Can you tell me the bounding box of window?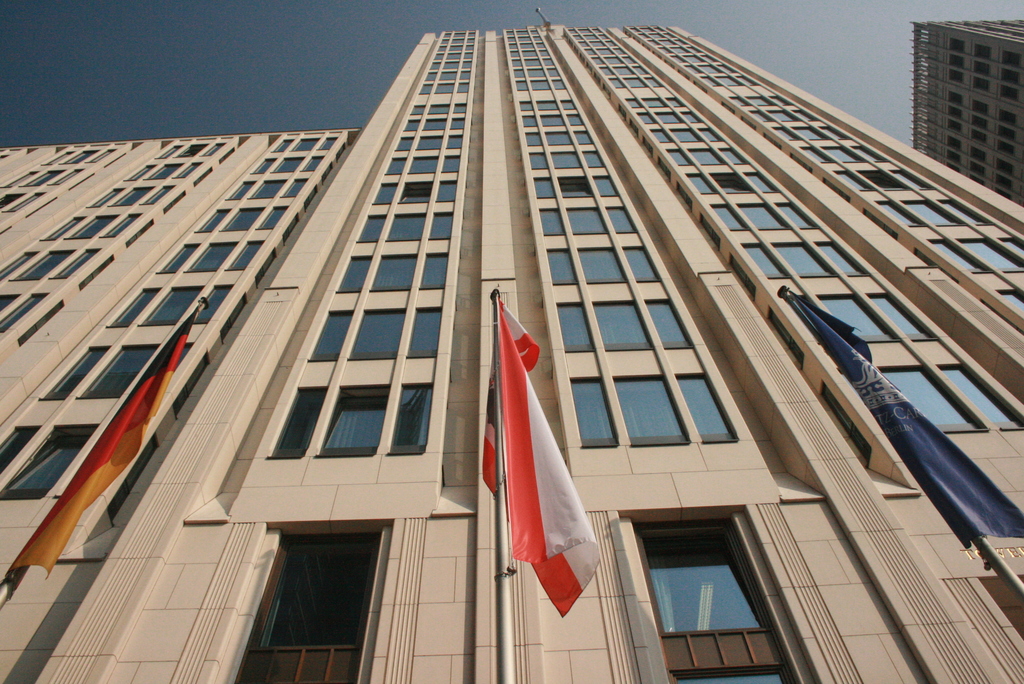
575:128:591:151.
